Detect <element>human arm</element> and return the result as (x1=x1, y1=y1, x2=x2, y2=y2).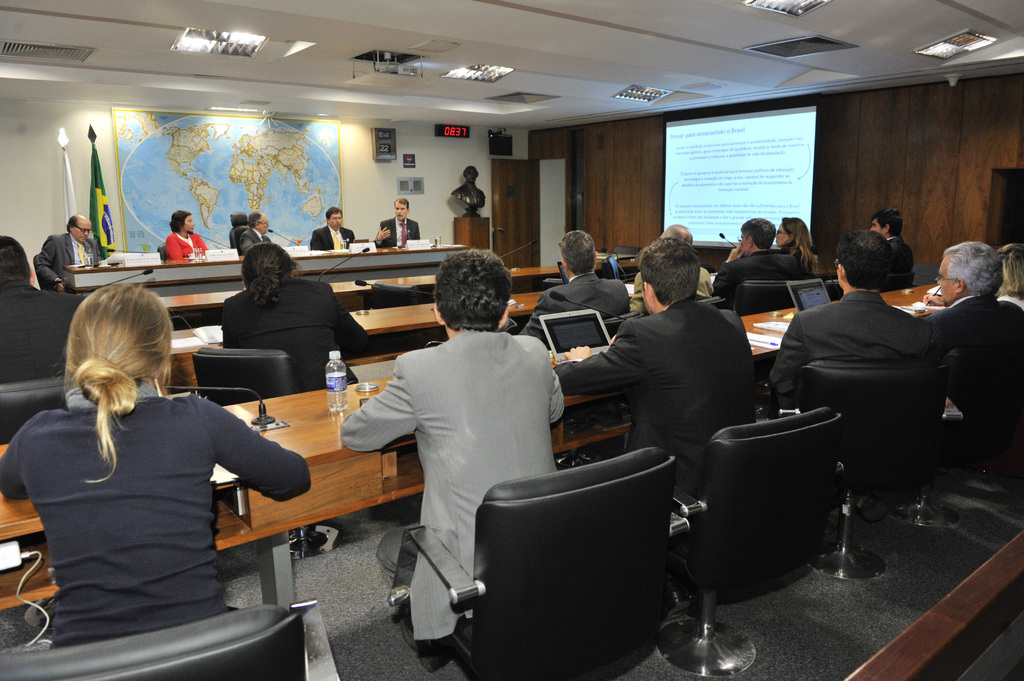
(x1=626, y1=269, x2=648, y2=314).
